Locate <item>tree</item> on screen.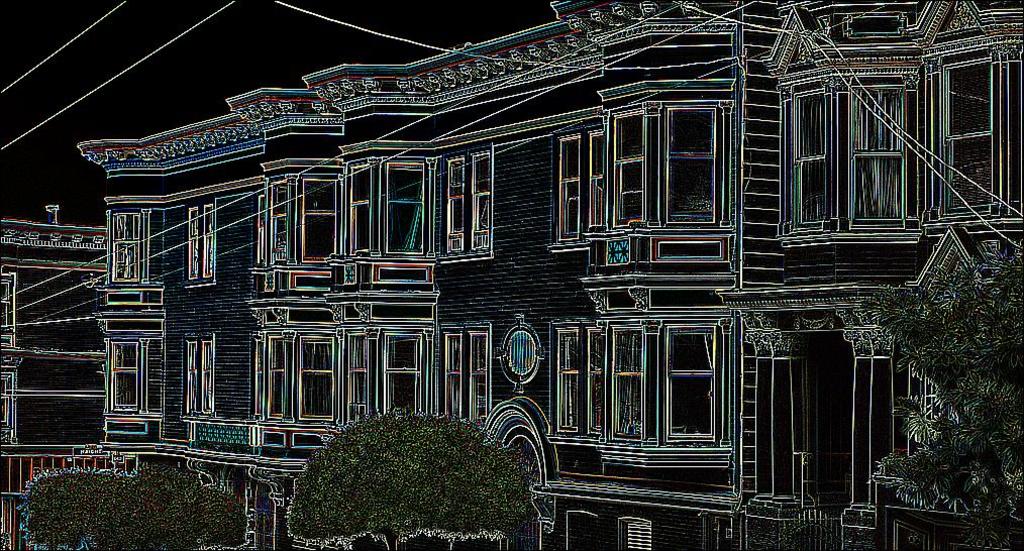
On screen at 21,460,247,550.
